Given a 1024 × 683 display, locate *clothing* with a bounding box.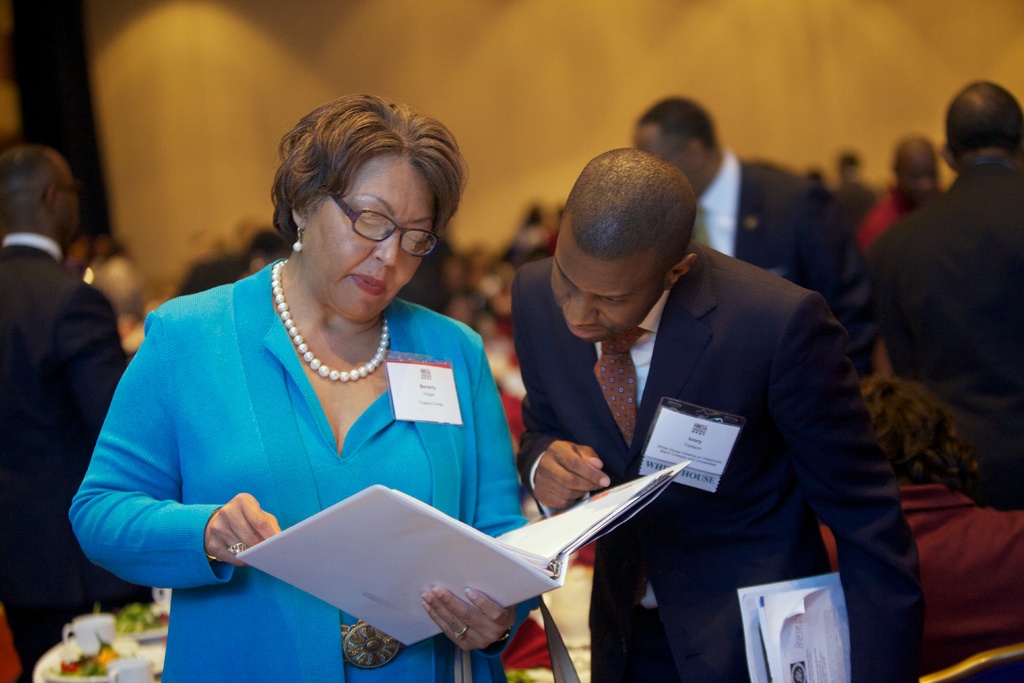
Located: (0,228,136,682).
